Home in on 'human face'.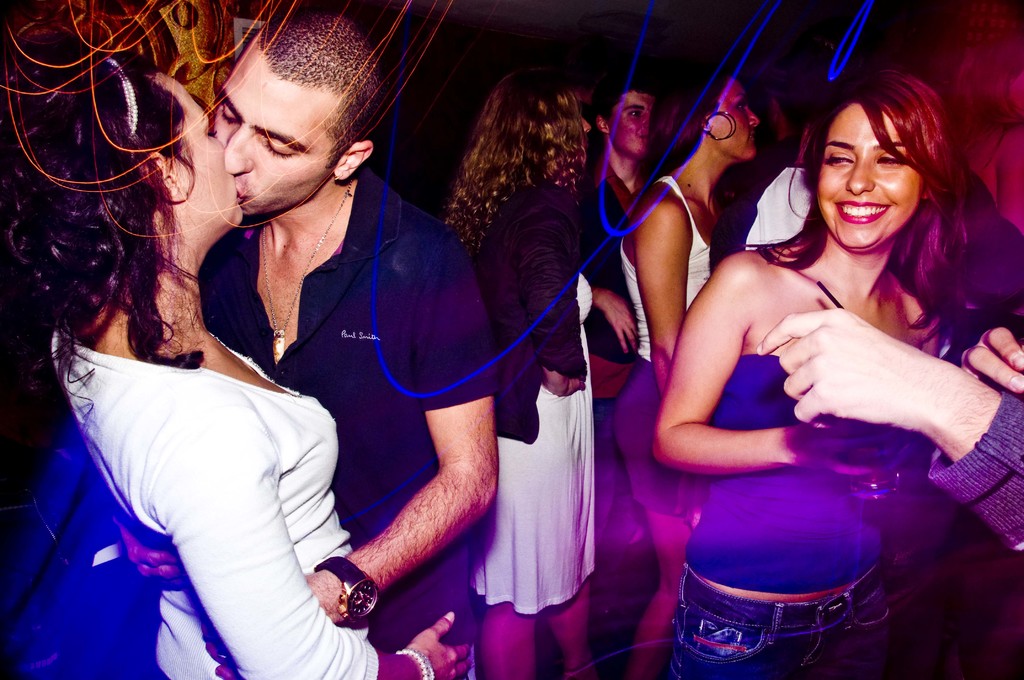
Homed in at 707:76:760:160.
